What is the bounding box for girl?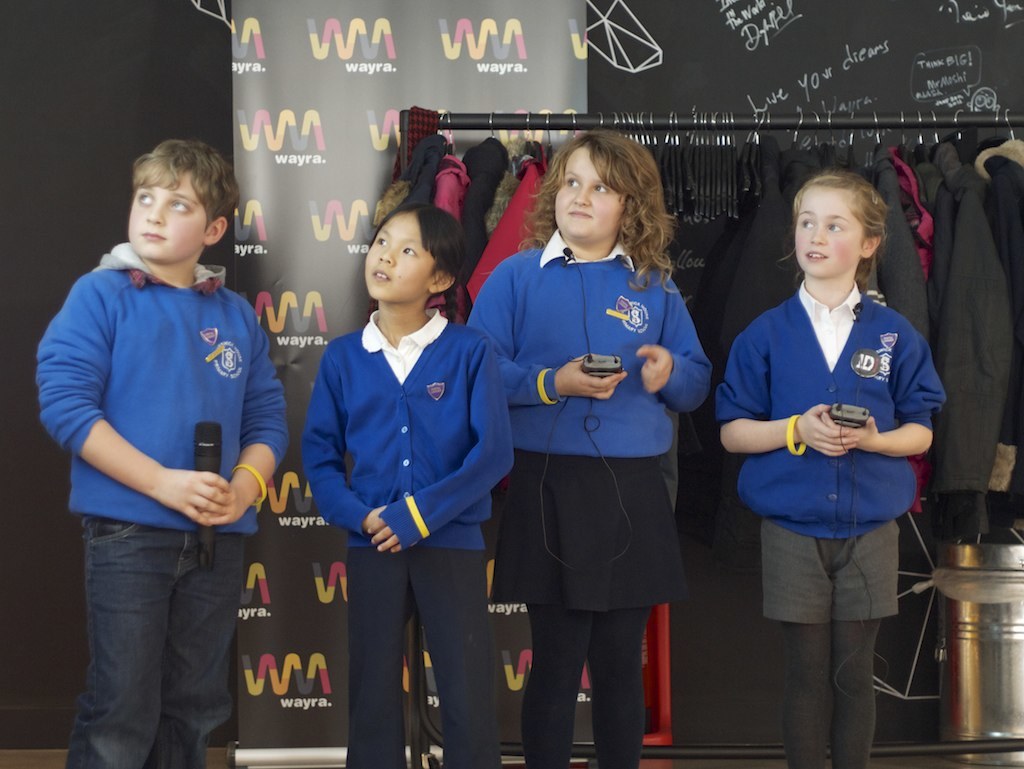
region(304, 195, 517, 768).
